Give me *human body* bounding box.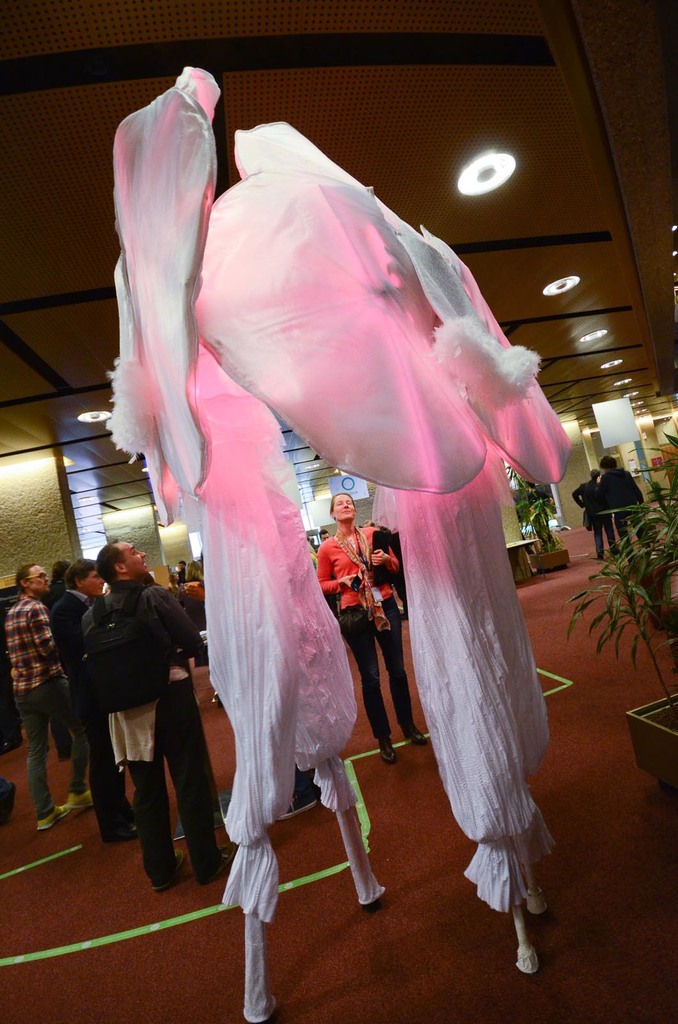
{"x1": 55, "y1": 541, "x2": 193, "y2": 875}.
